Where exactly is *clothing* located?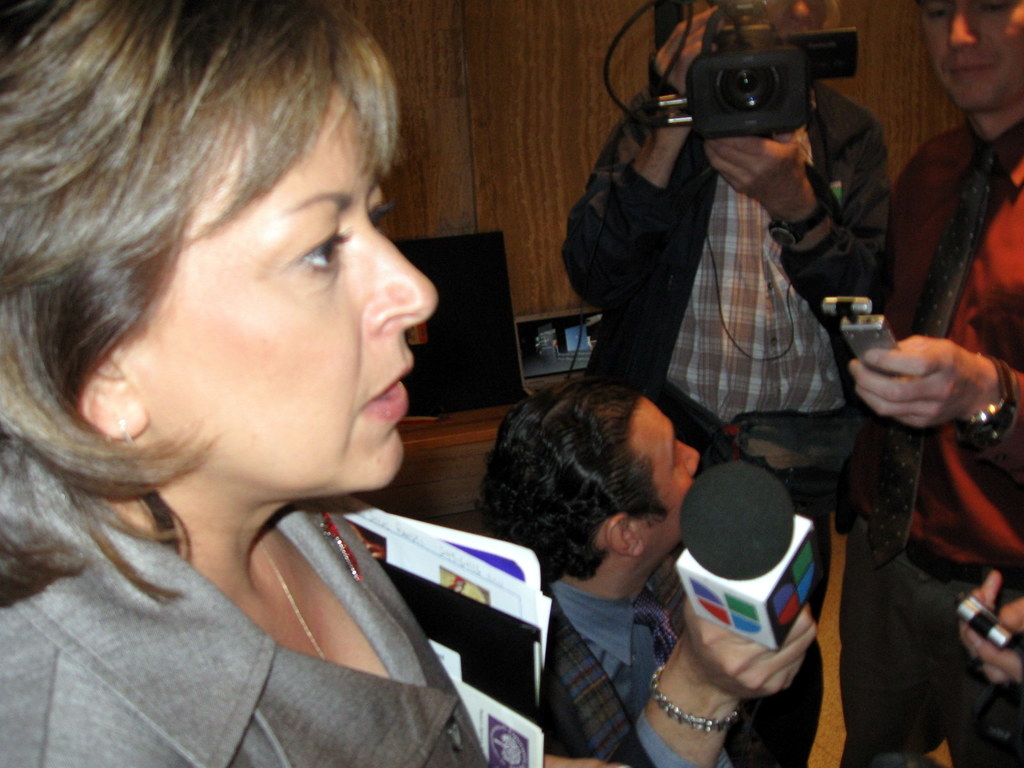
Its bounding box is box=[834, 119, 1023, 767].
